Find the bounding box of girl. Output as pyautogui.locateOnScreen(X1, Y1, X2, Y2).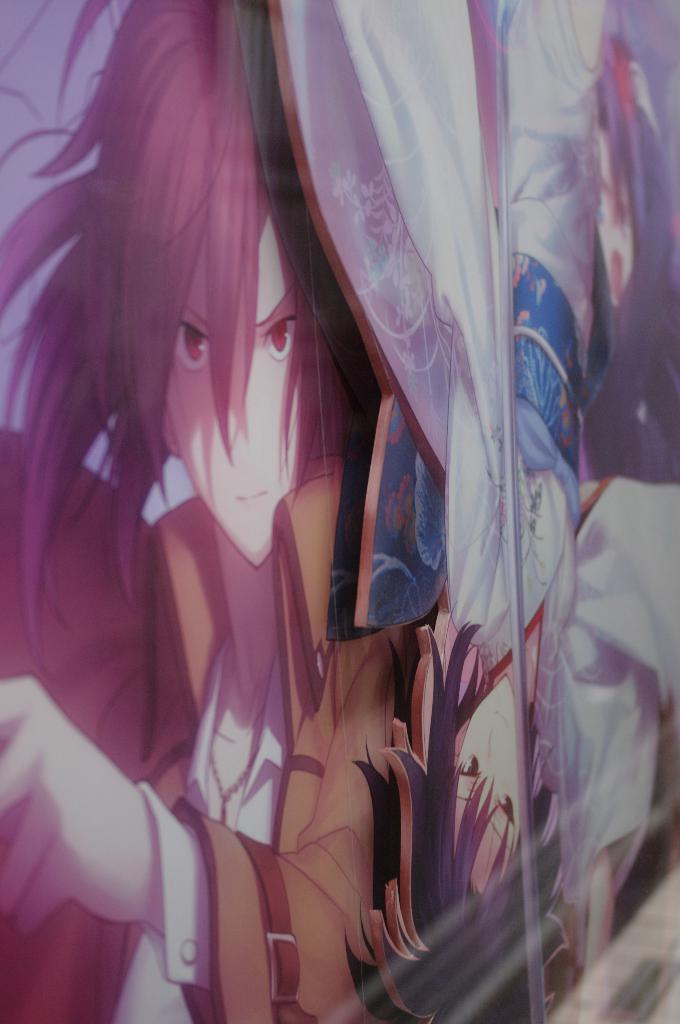
pyautogui.locateOnScreen(0, 0, 431, 1023).
